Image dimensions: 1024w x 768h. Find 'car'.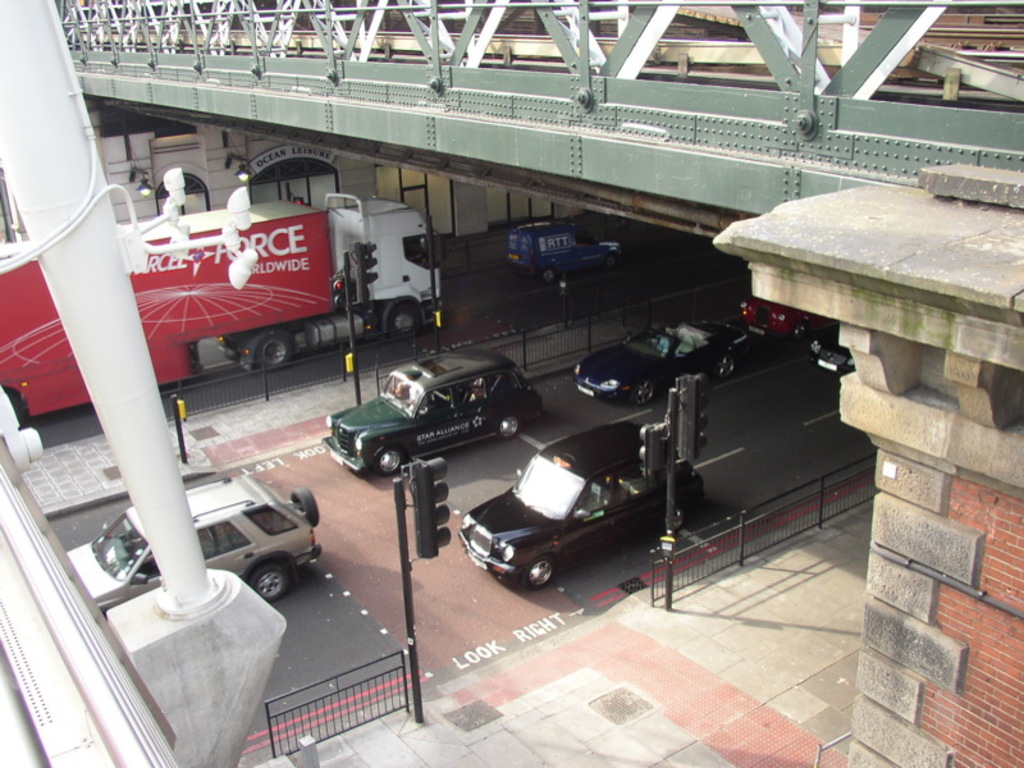
pyautogui.locateOnScreen(63, 475, 323, 603).
